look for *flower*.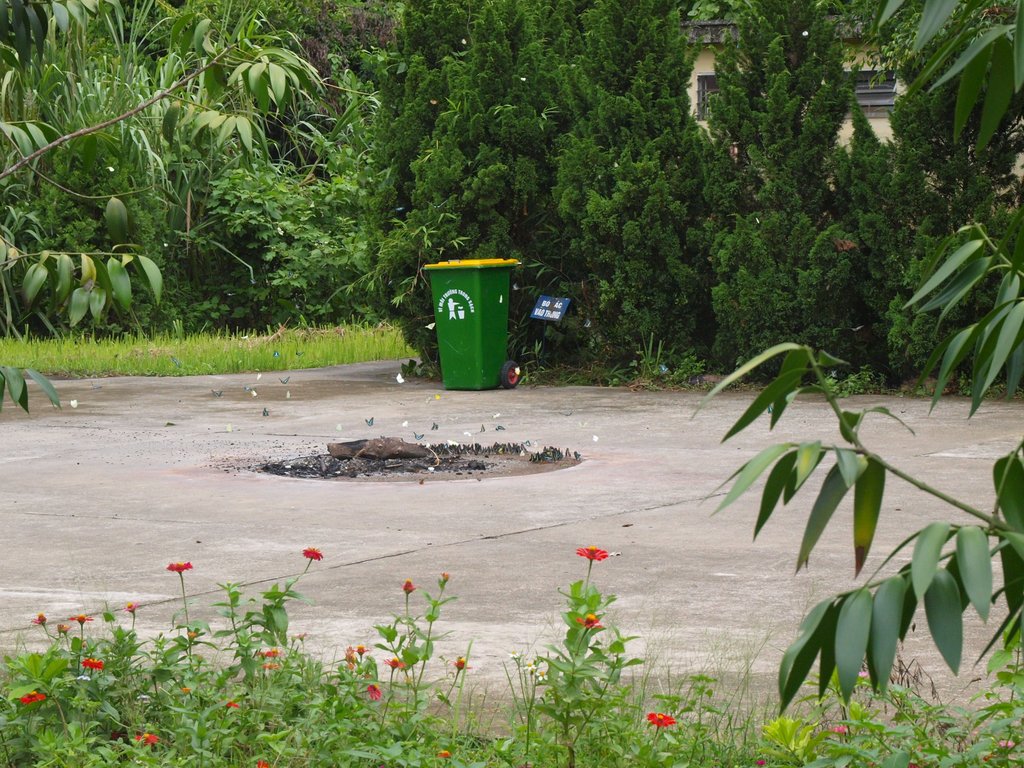
Found: 648:720:668:729.
